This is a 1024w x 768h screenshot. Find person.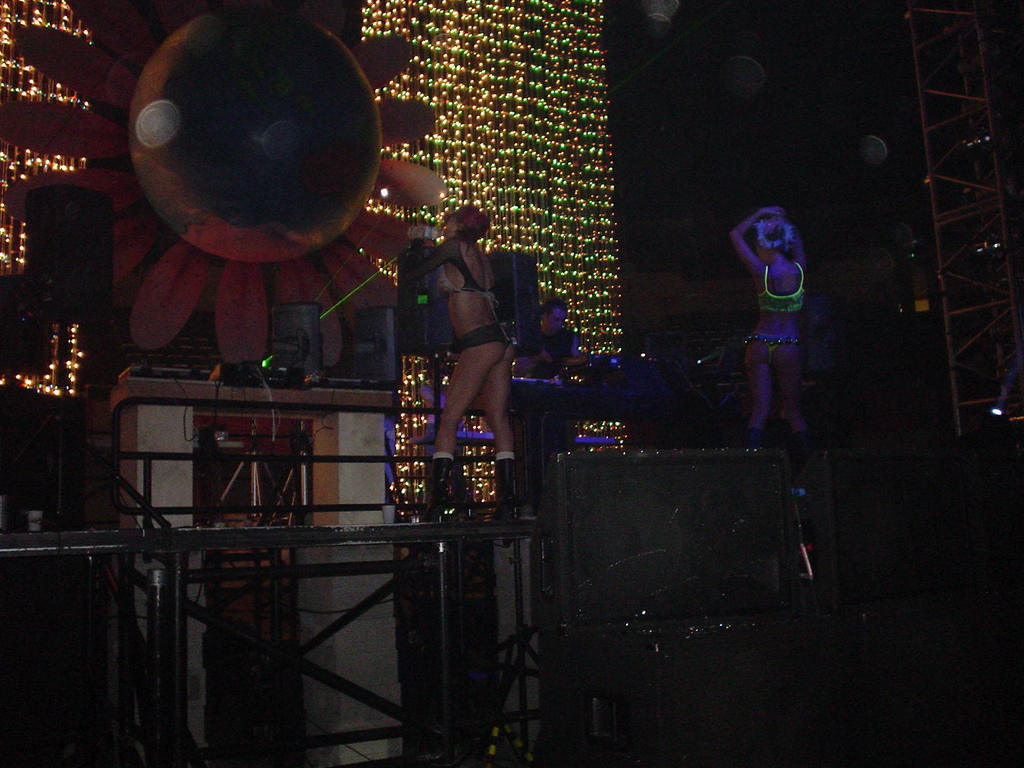
Bounding box: x1=733 y1=195 x2=825 y2=472.
